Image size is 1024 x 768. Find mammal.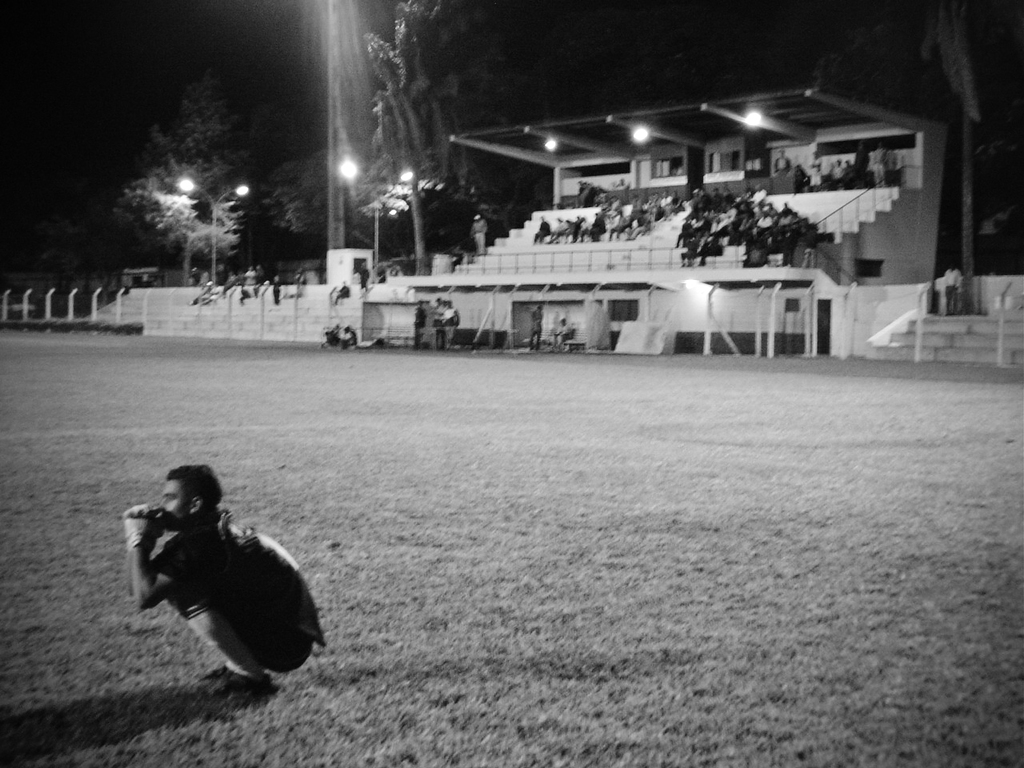
<box>338,325,360,349</box>.
